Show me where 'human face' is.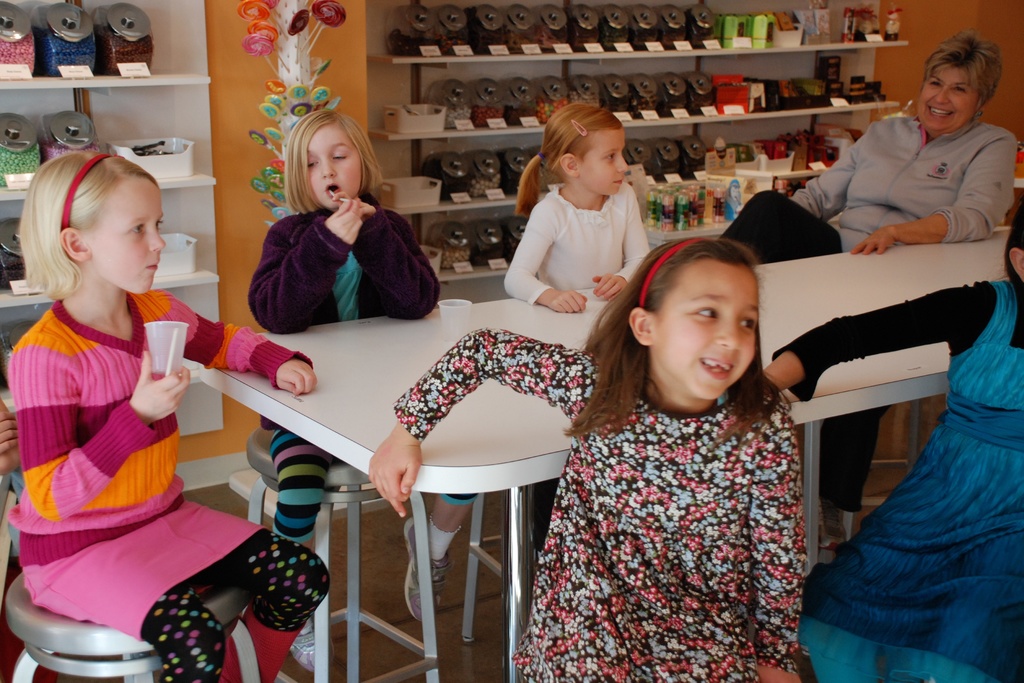
'human face' is at (915, 63, 977, 129).
